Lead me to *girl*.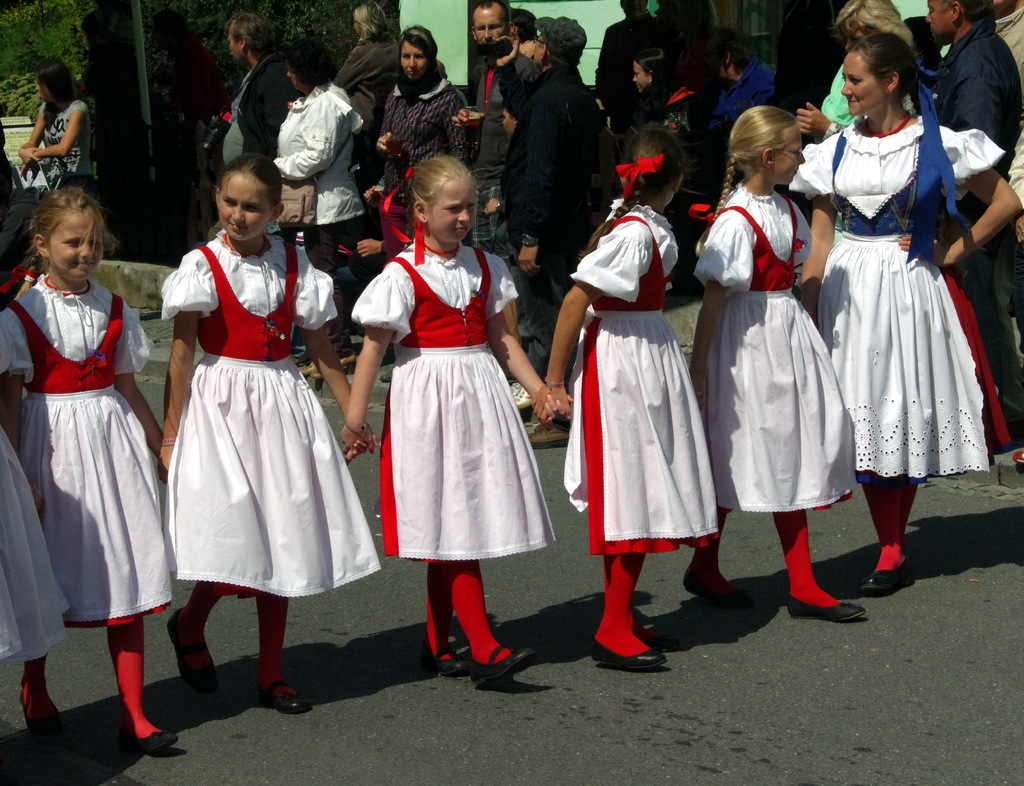
Lead to pyautogui.locateOnScreen(156, 151, 379, 715).
